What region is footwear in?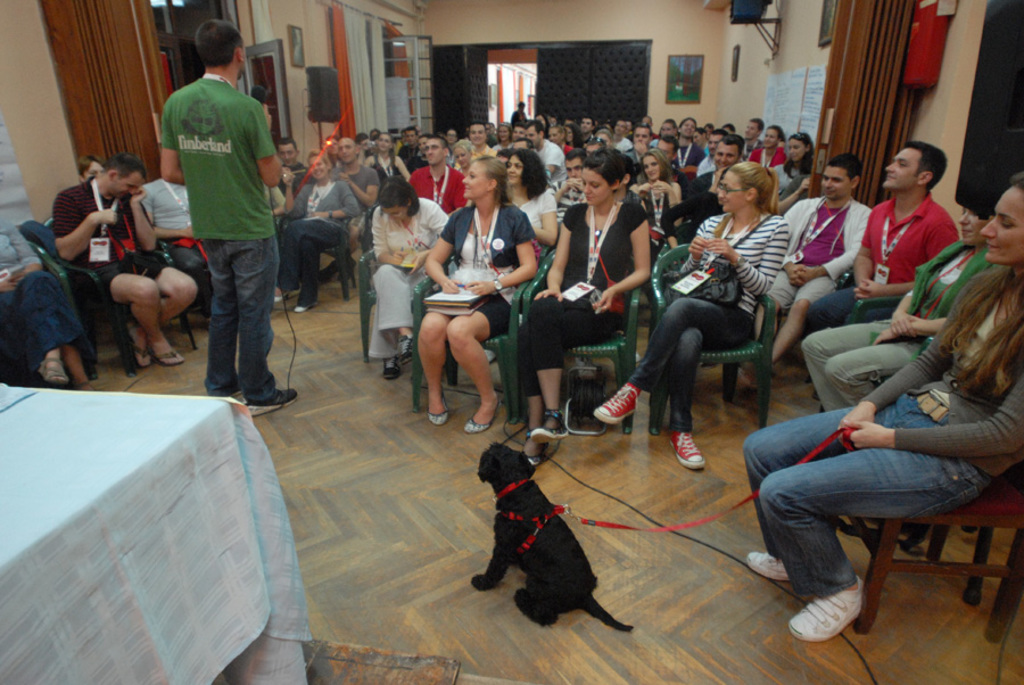
bbox=(243, 381, 302, 418).
